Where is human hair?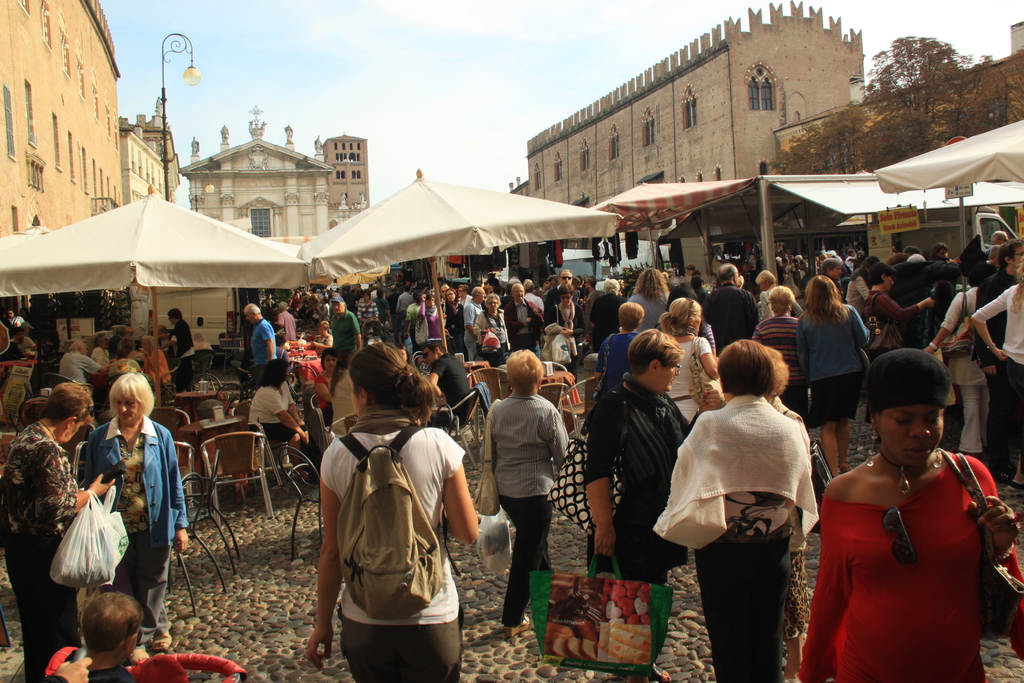
[505,281,513,294].
